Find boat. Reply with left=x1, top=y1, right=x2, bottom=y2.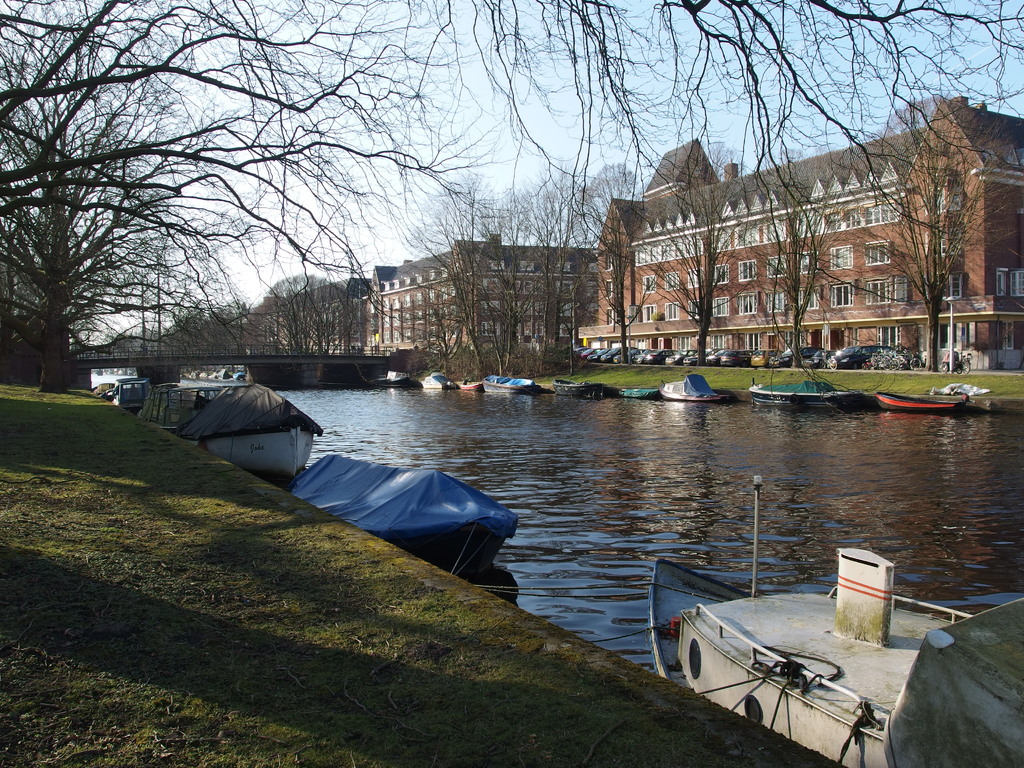
left=618, top=388, right=657, bottom=399.
